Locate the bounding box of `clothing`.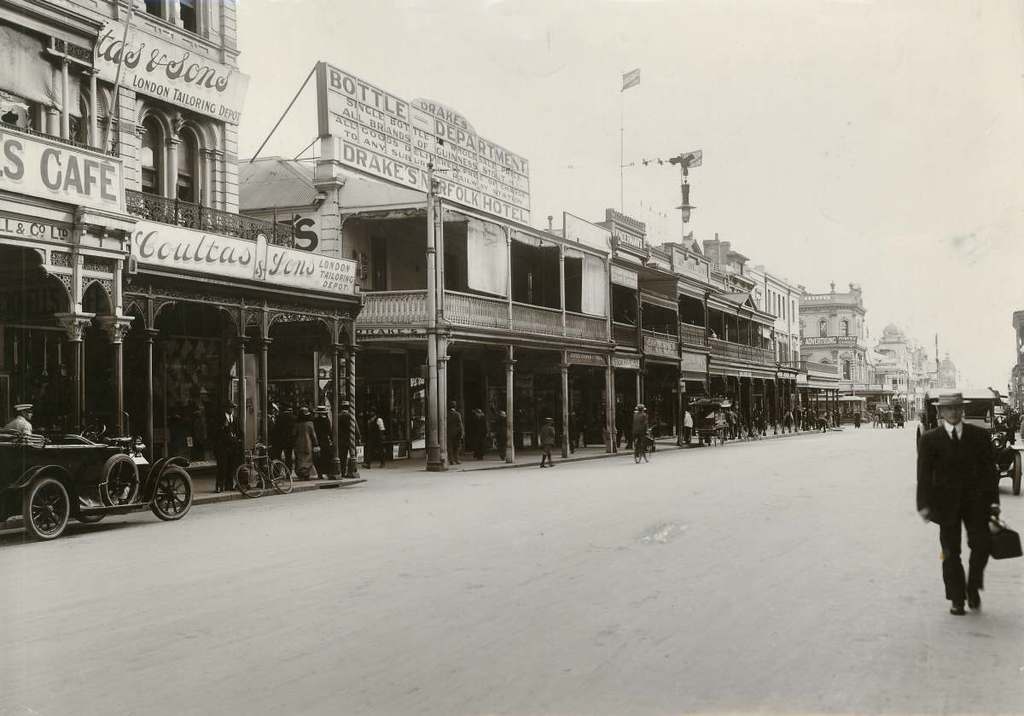
Bounding box: 933/410/1002/595.
